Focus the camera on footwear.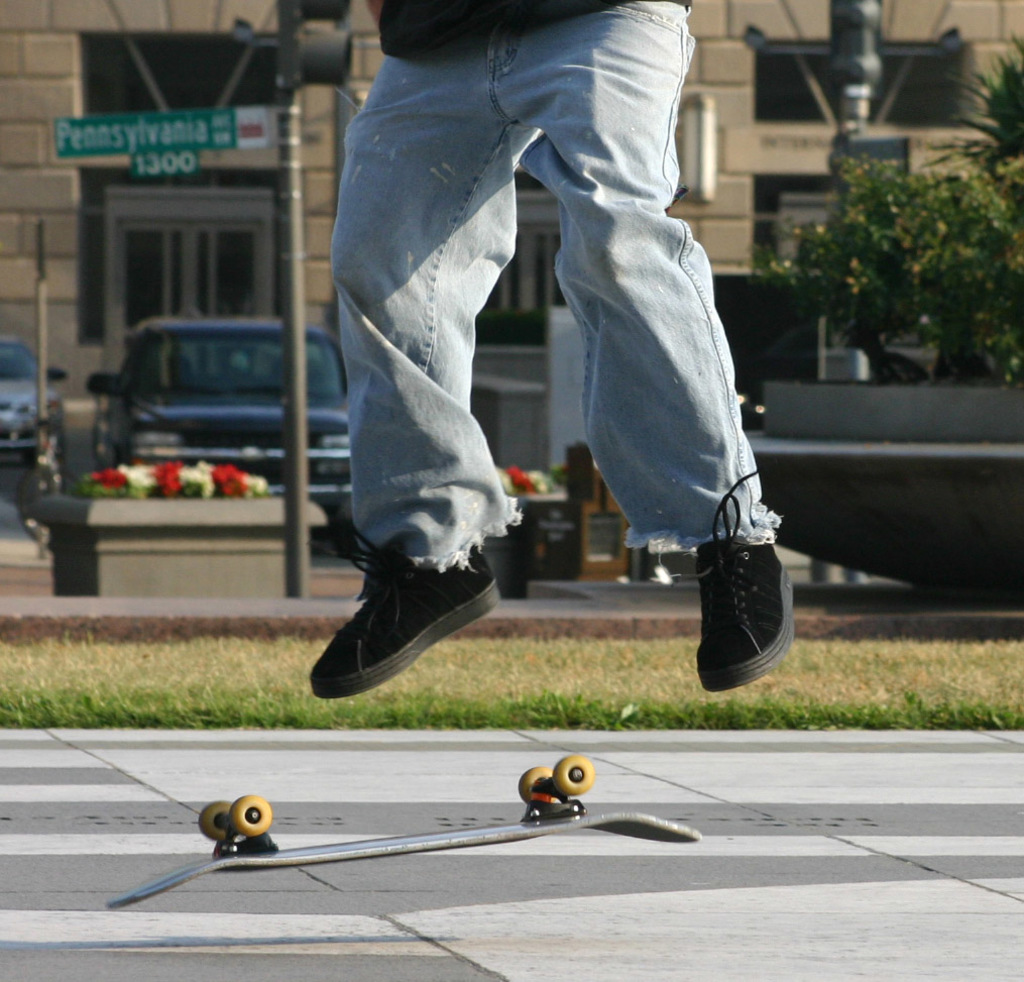
Focus region: x1=696, y1=465, x2=792, y2=689.
